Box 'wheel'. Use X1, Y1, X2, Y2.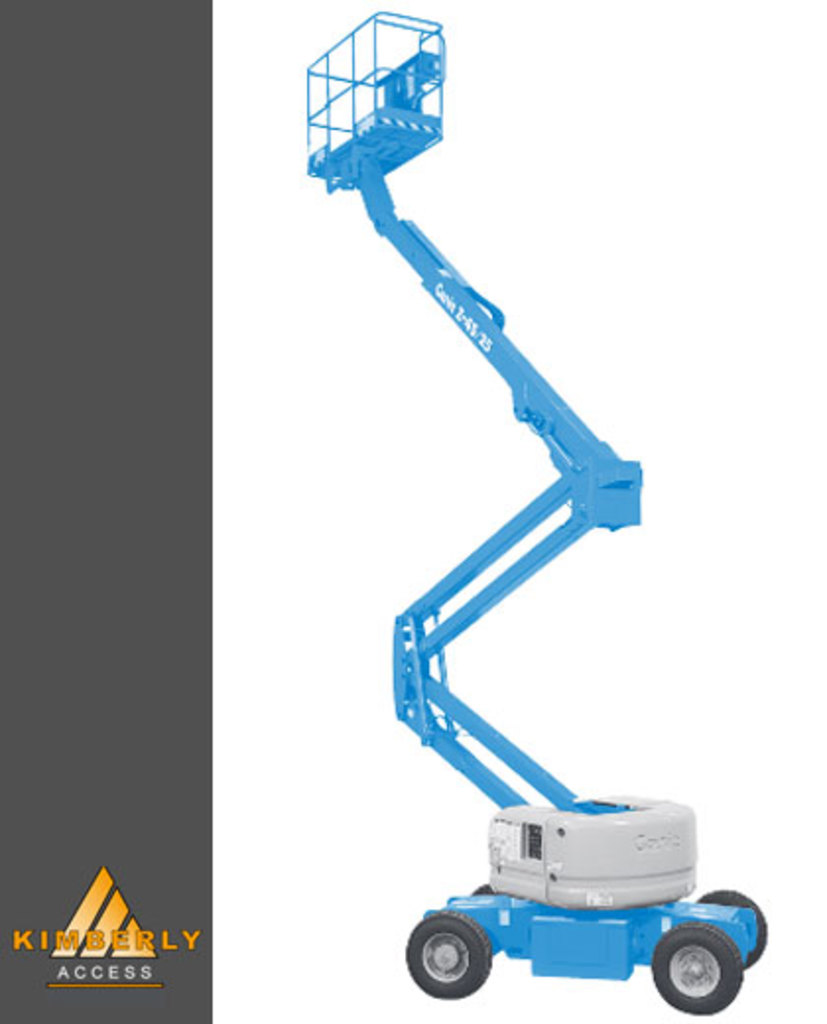
406, 910, 500, 1000.
